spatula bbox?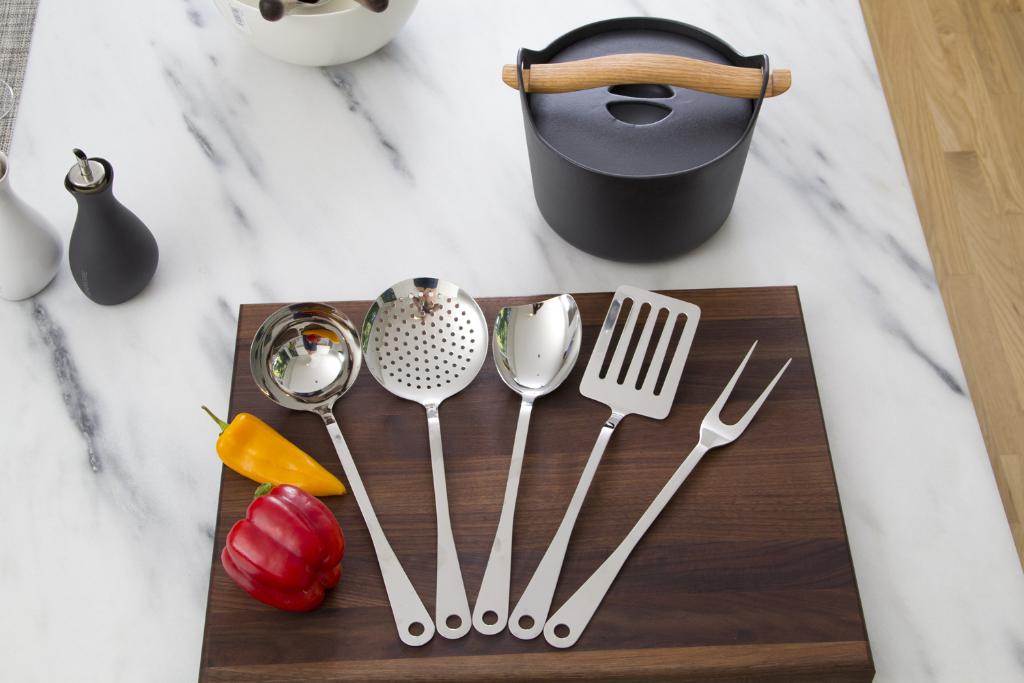
470 294 584 635
